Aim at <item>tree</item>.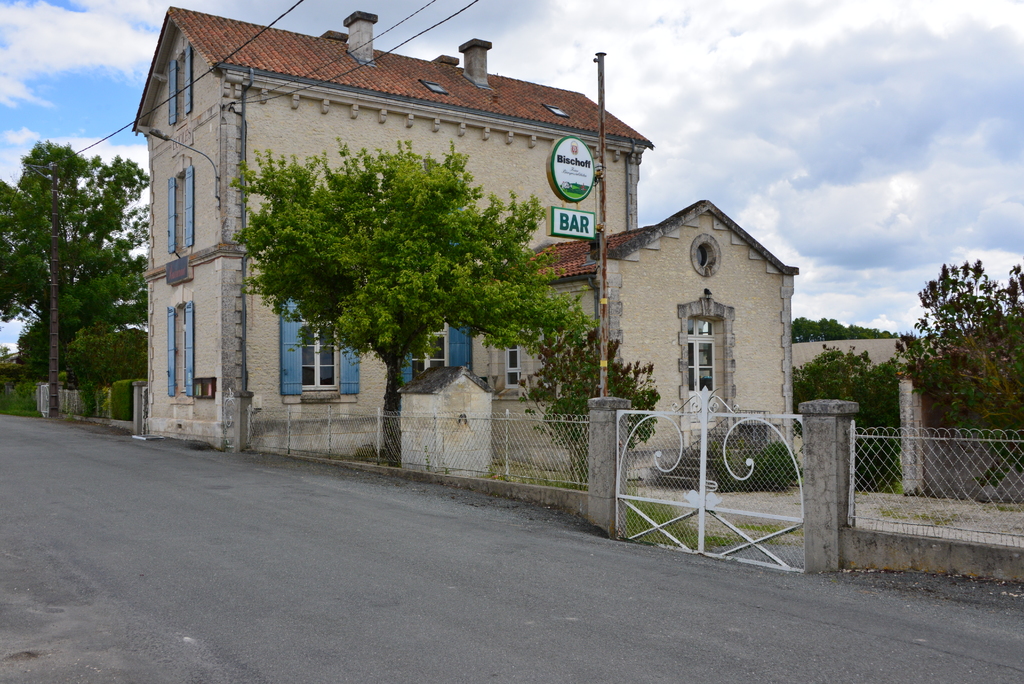
Aimed at box(765, 300, 910, 340).
